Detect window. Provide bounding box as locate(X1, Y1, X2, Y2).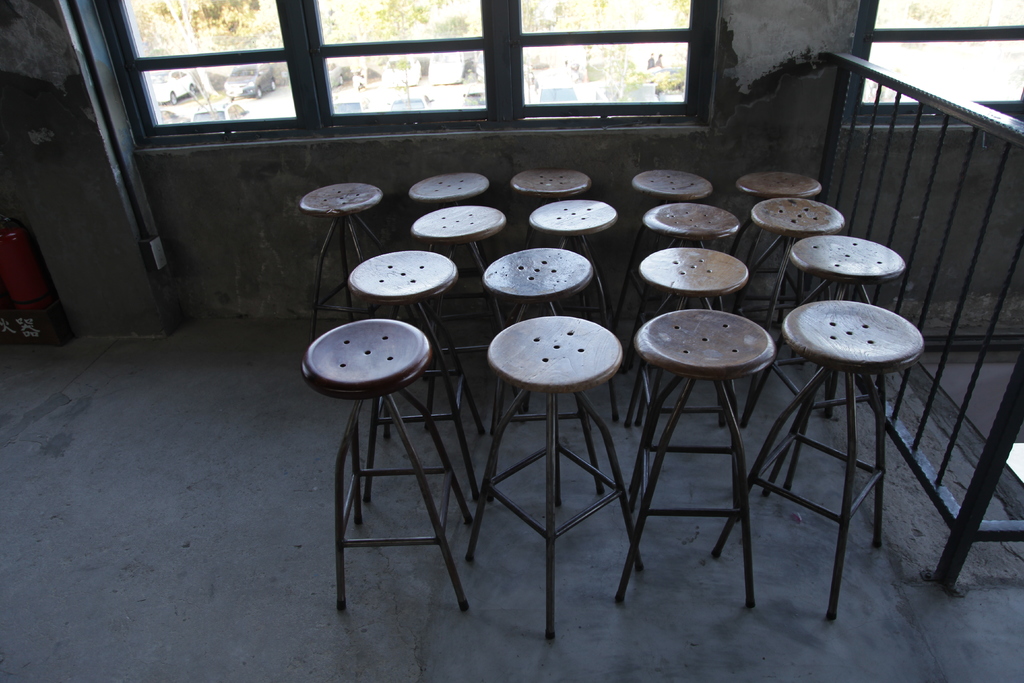
locate(869, 0, 1023, 108).
